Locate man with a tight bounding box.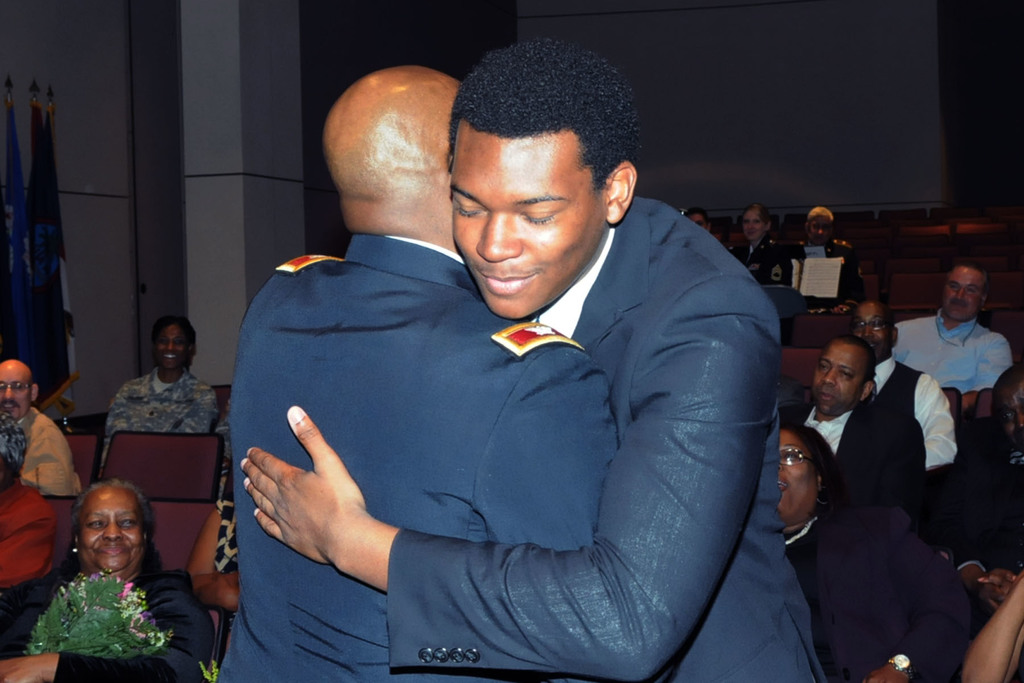
l=845, t=299, r=955, b=471.
